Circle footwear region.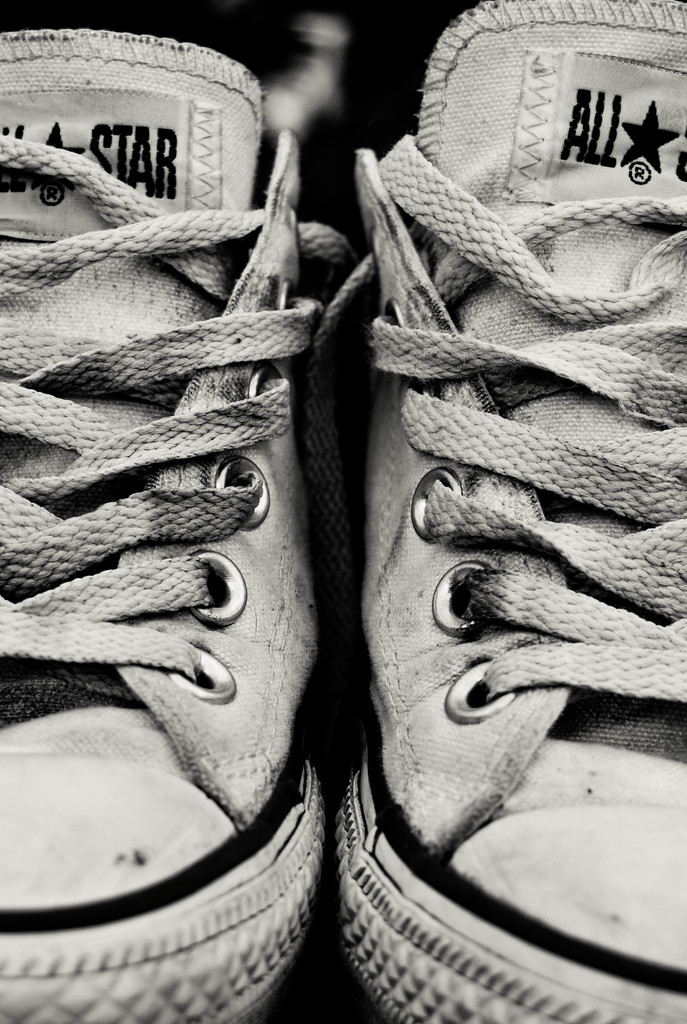
Region: region(334, 0, 686, 1023).
